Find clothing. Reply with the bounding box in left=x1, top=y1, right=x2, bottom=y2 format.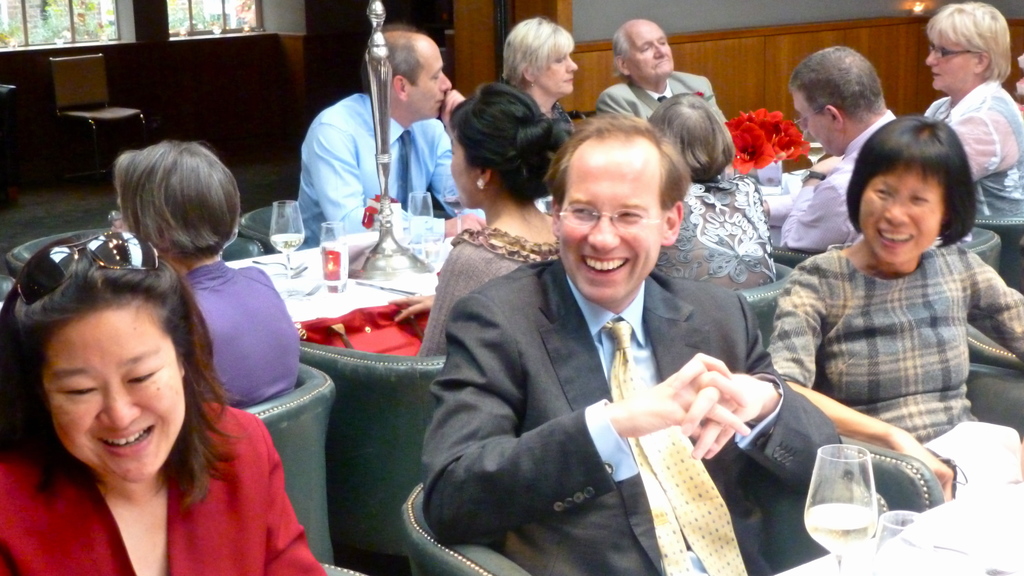
left=758, top=168, right=1009, bottom=479.
